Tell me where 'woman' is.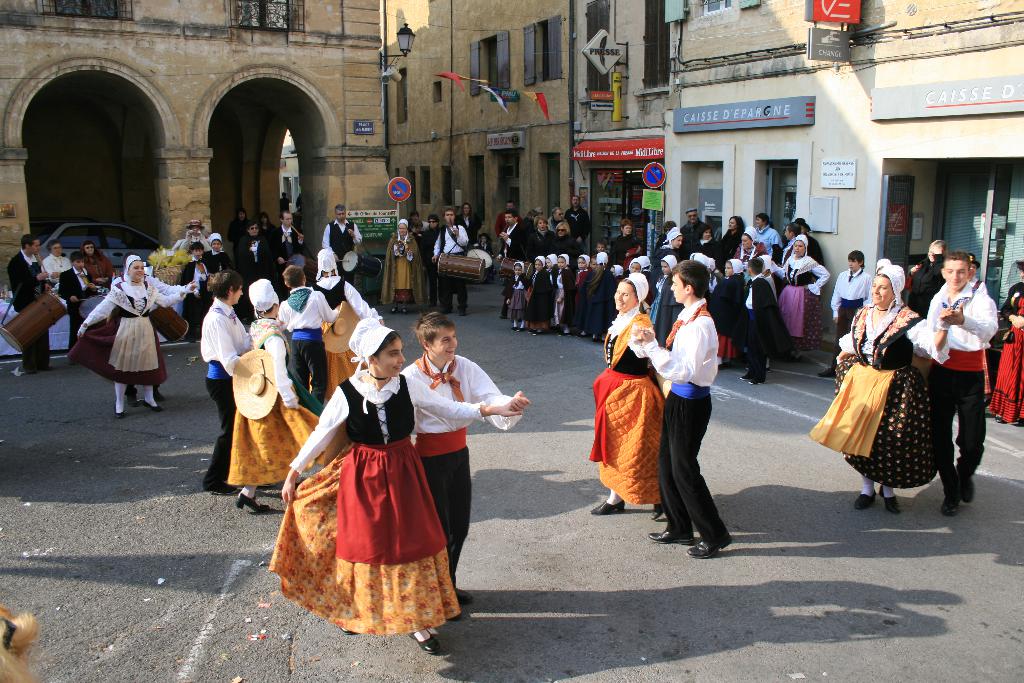
'woman' is at crop(305, 245, 375, 402).
